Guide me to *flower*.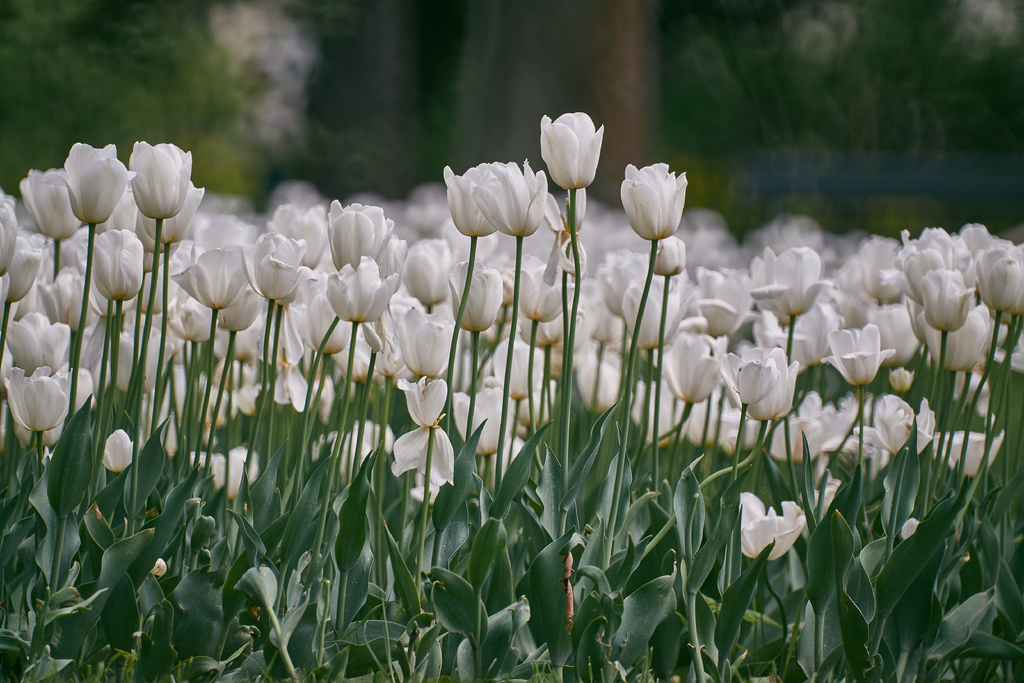
Guidance: 302:276:352:358.
